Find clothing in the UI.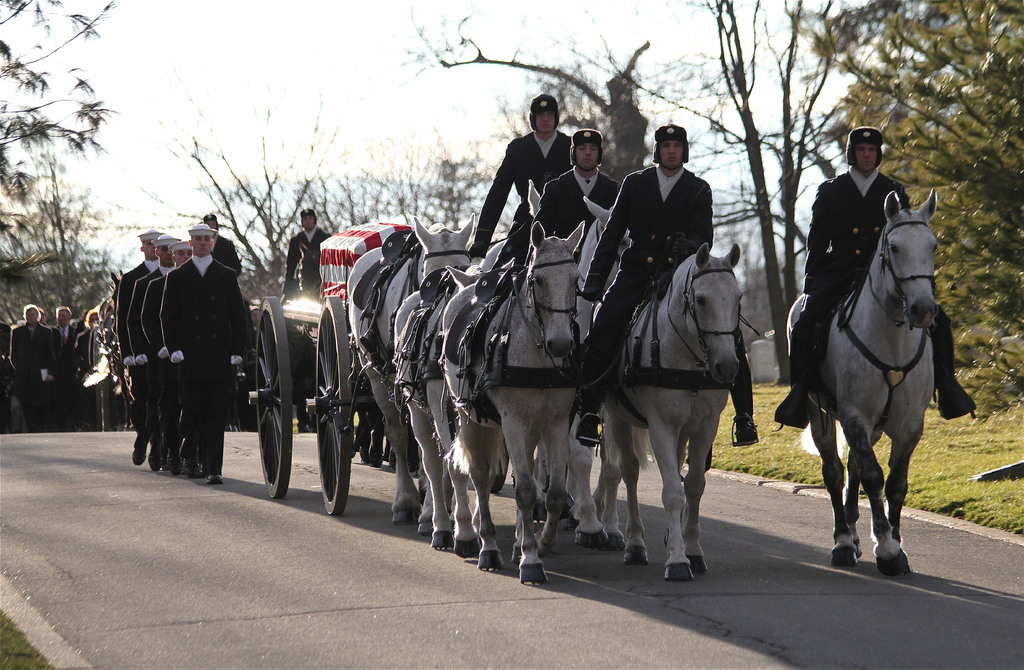
UI element at locate(280, 230, 340, 292).
